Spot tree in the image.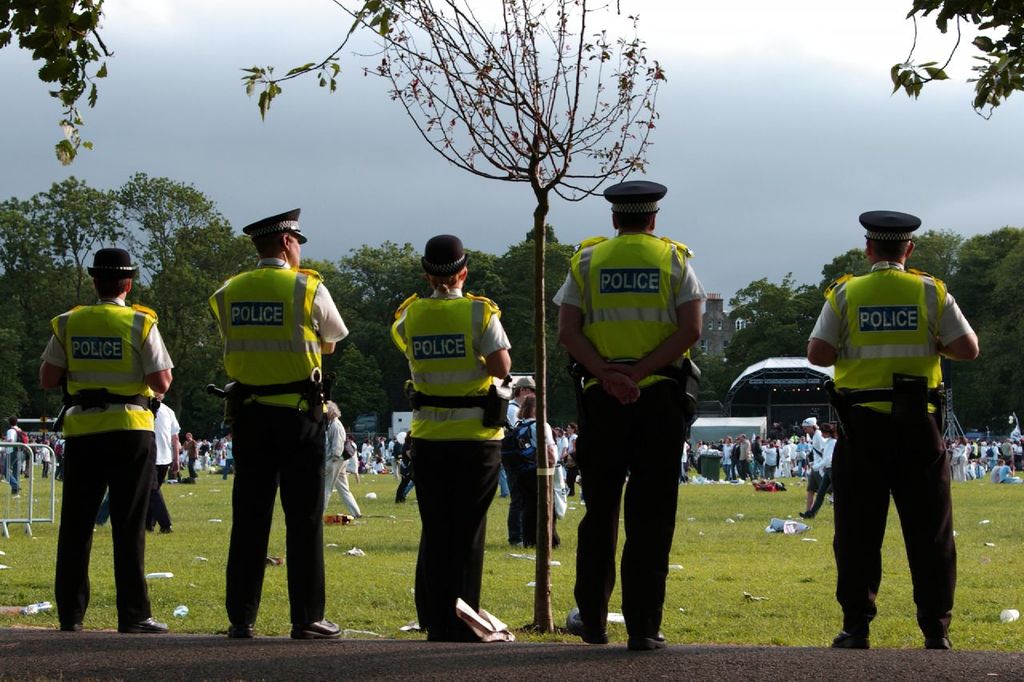
tree found at l=328, t=339, r=360, b=429.
